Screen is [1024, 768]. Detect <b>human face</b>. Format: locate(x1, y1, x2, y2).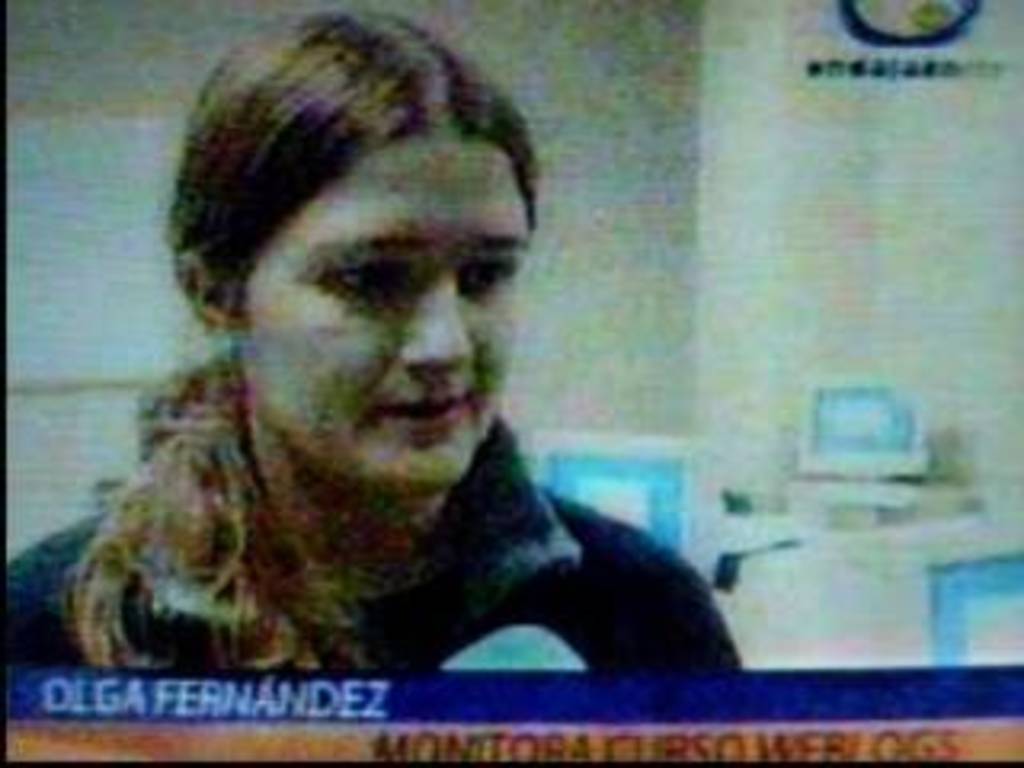
locate(237, 128, 534, 493).
